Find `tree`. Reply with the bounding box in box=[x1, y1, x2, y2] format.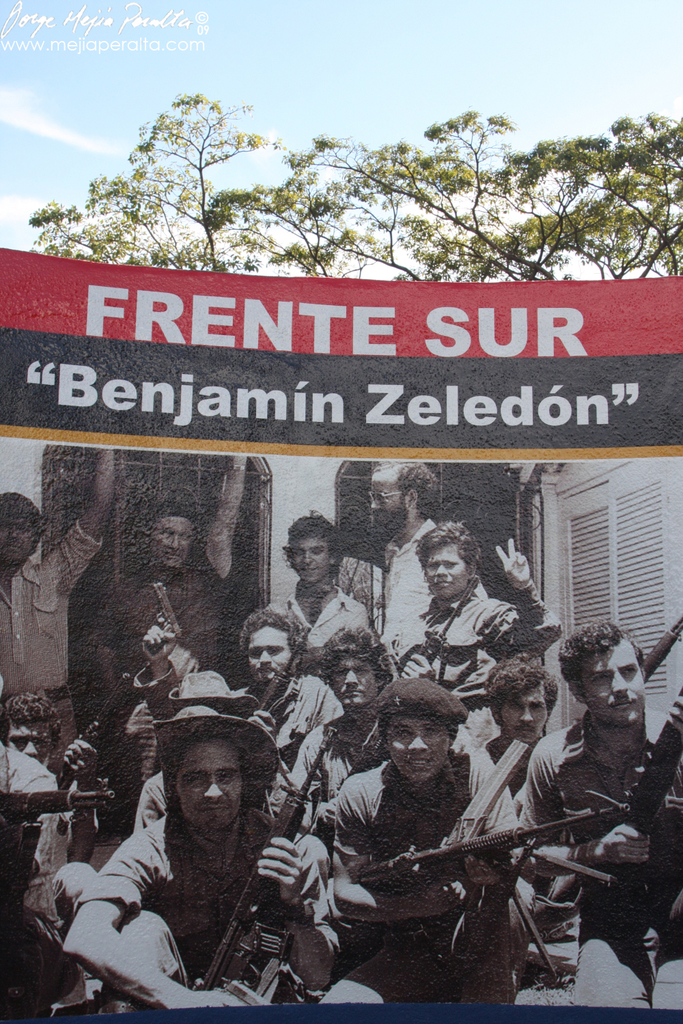
box=[56, 106, 682, 289].
